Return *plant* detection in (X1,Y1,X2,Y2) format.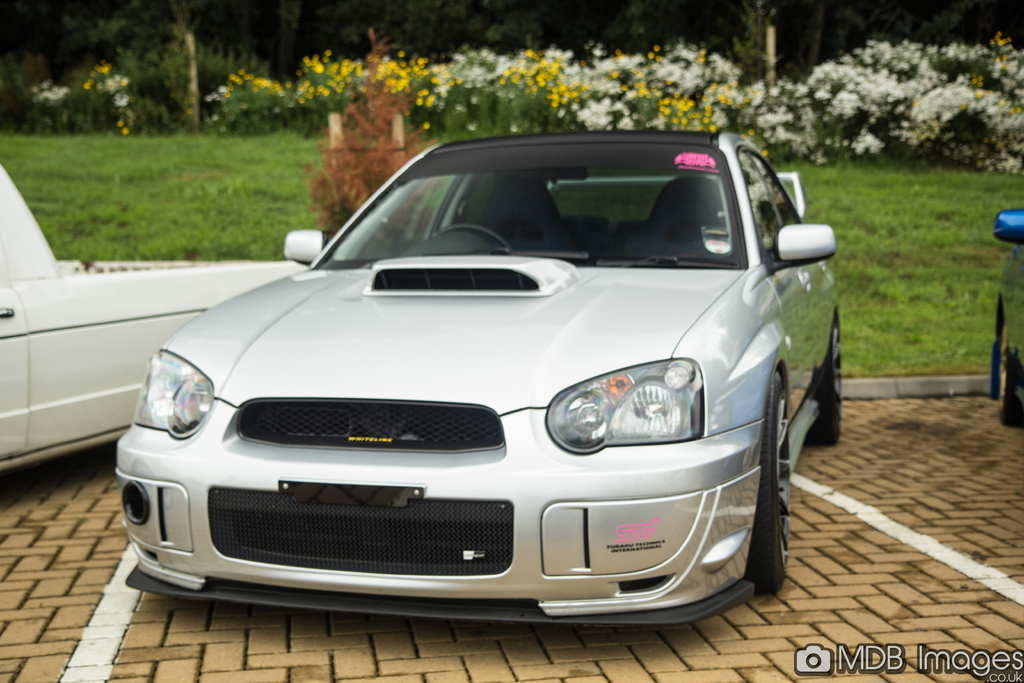
(728,0,806,86).
